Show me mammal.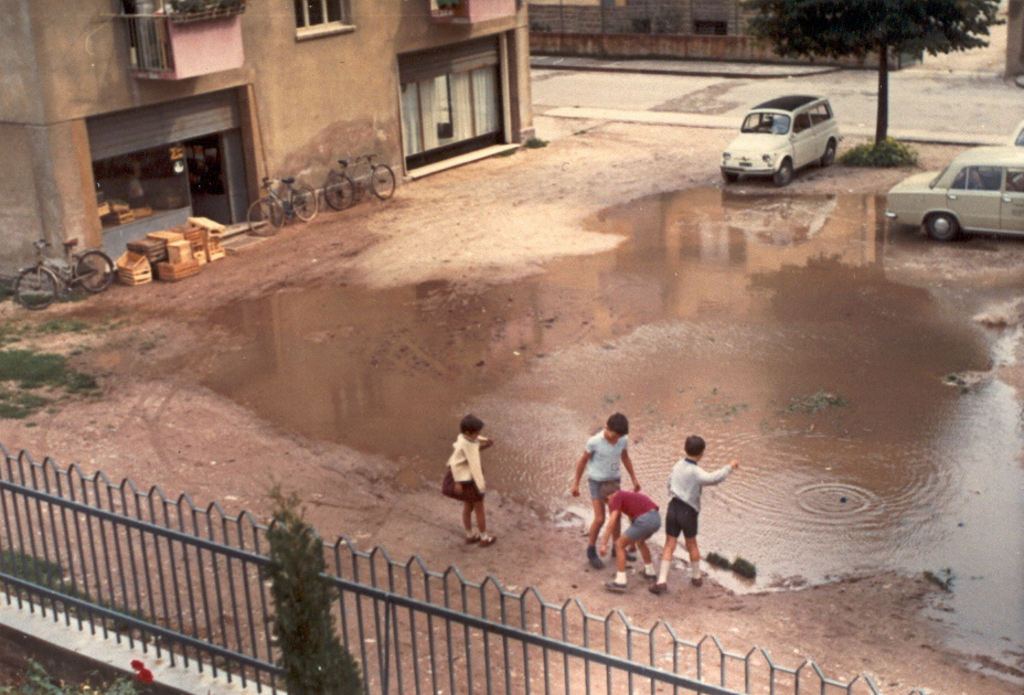
mammal is here: [664,438,726,581].
